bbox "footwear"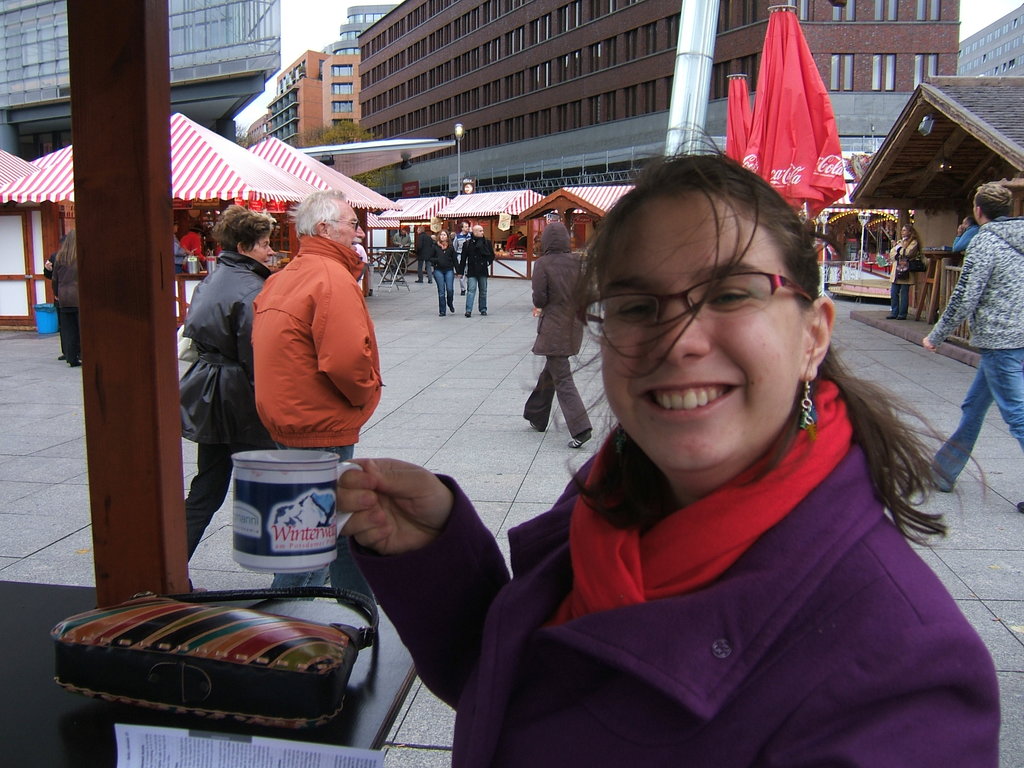
bbox=(459, 285, 465, 298)
